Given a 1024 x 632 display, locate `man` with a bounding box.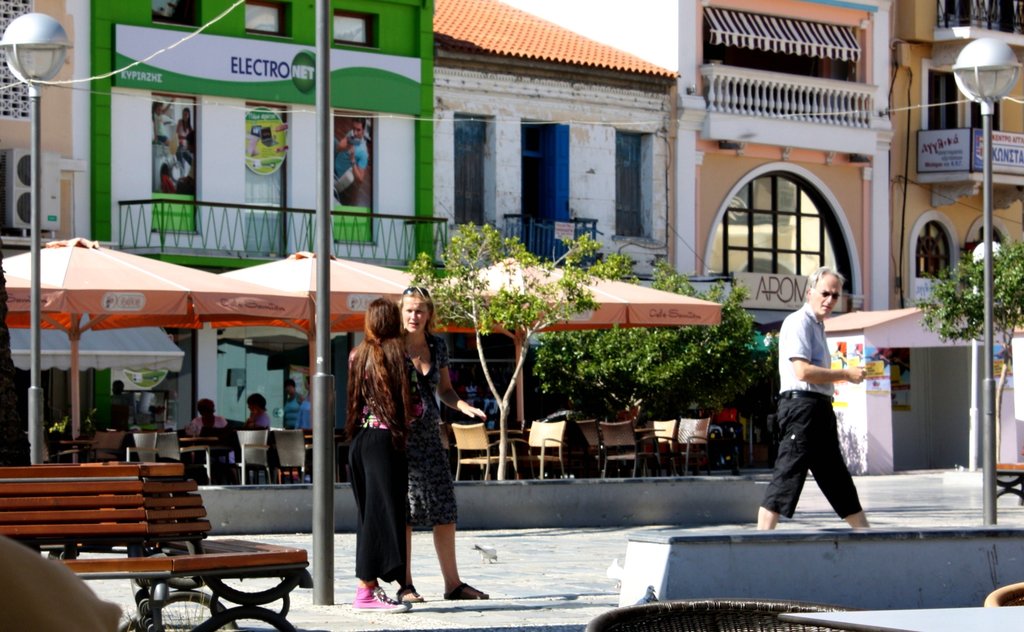
Located: left=763, top=264, right=876, bottom=545.
